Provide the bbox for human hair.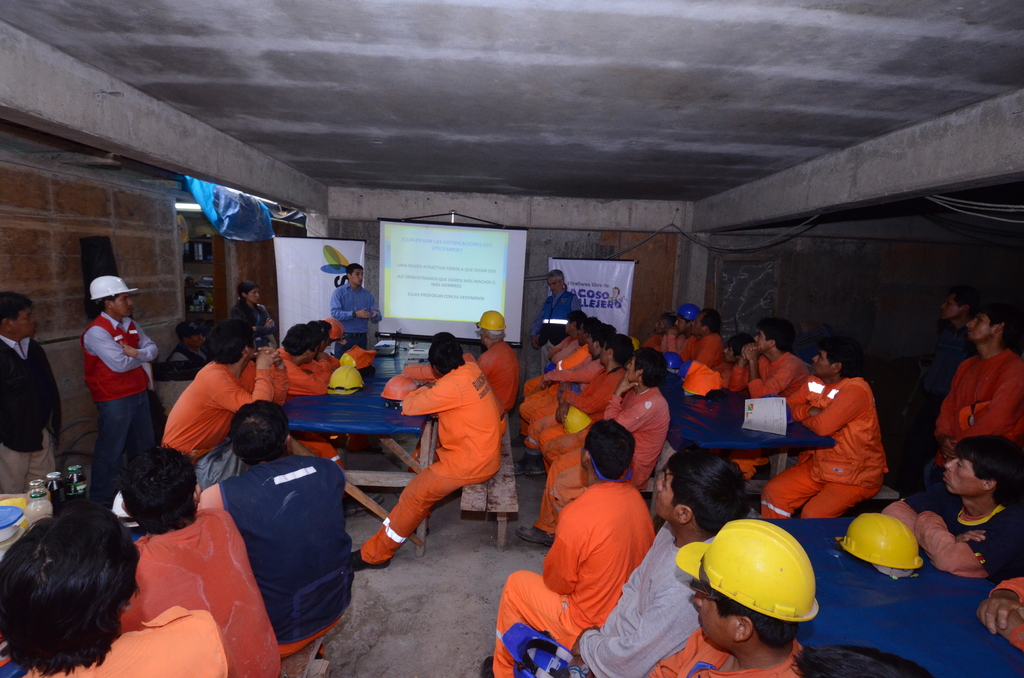
631 347 668 382.
